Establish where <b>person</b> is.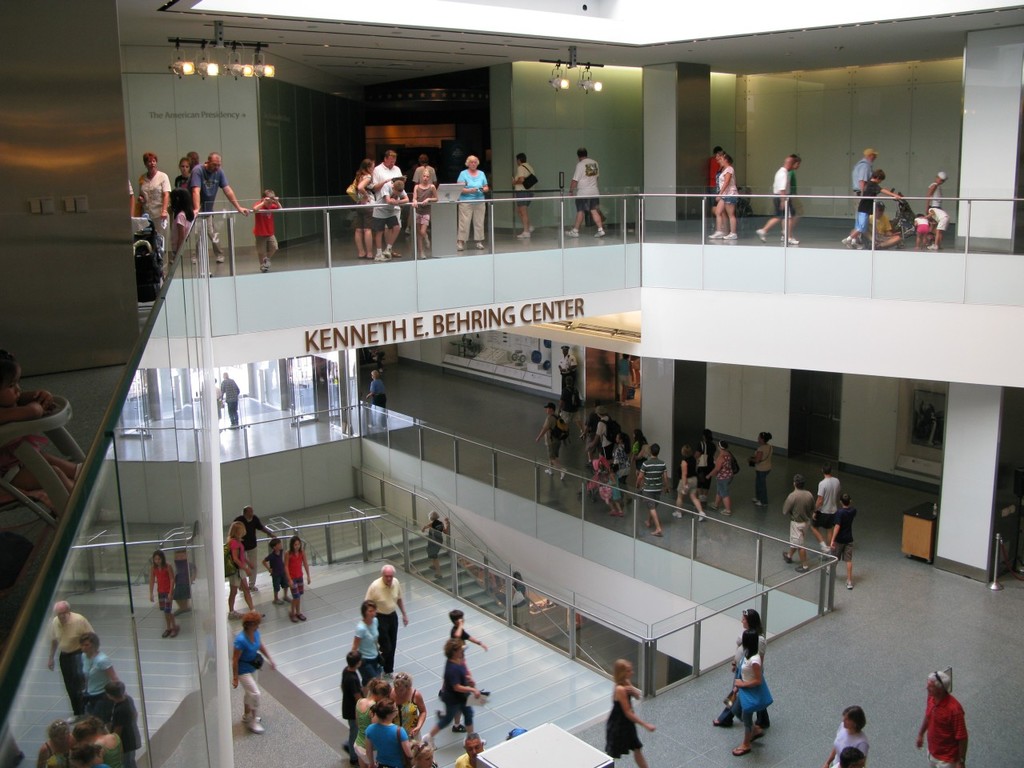
Established at crop(263, 538, 293, 600).
